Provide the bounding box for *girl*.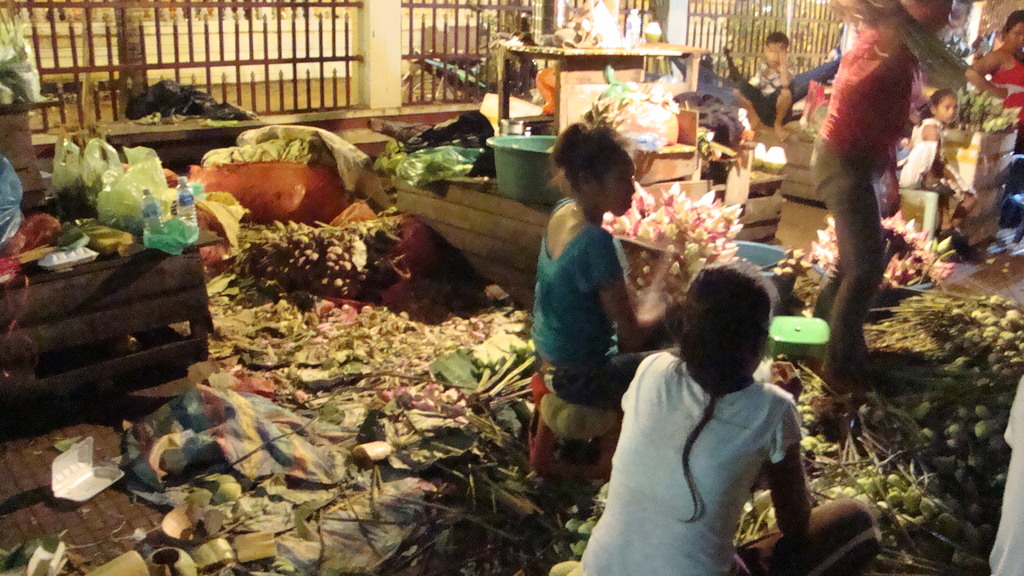
pyautogui.locateOnScreen(963, 10, 1023, 129).
